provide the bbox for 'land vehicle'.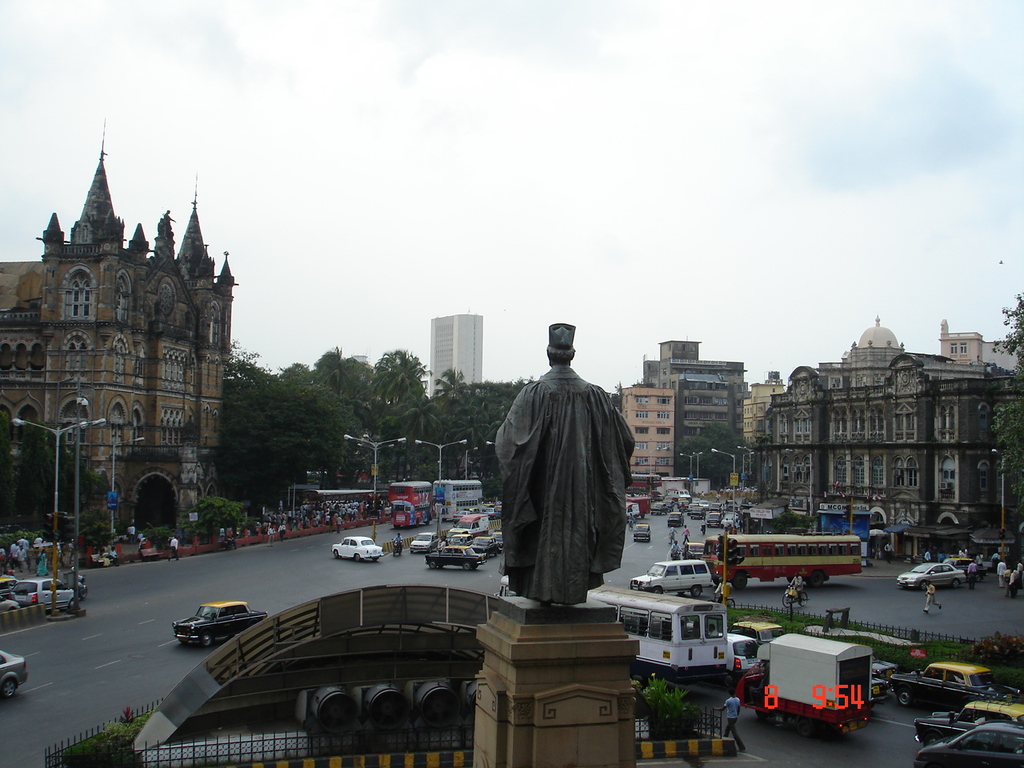
[left=430, top=478, right=482, bottom=522].
